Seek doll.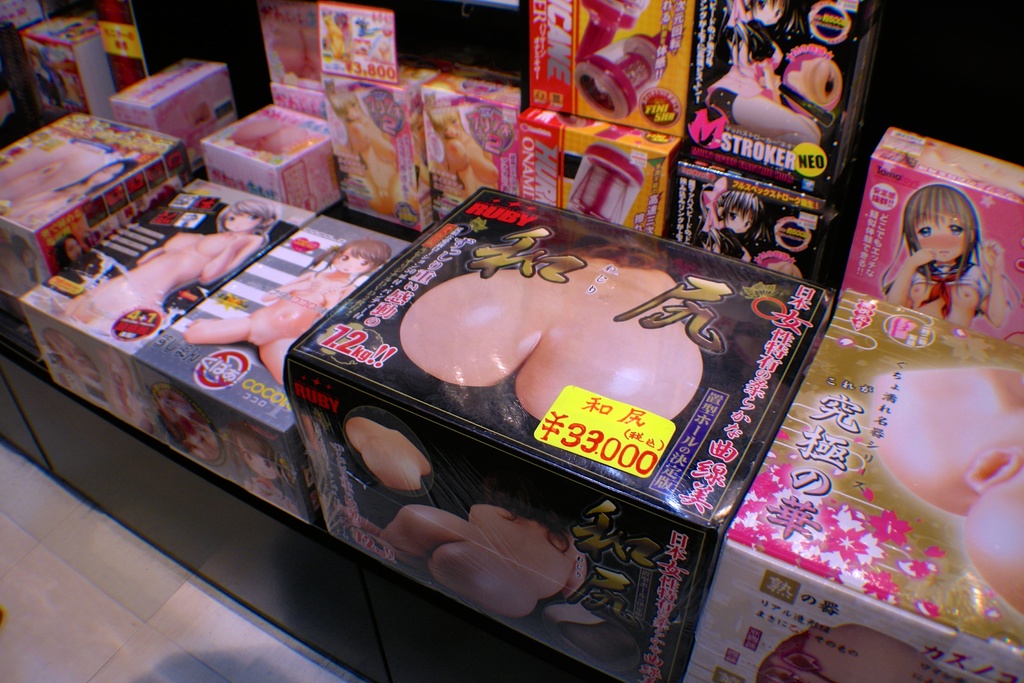
<region>712, 0, 838, 140</region>.
